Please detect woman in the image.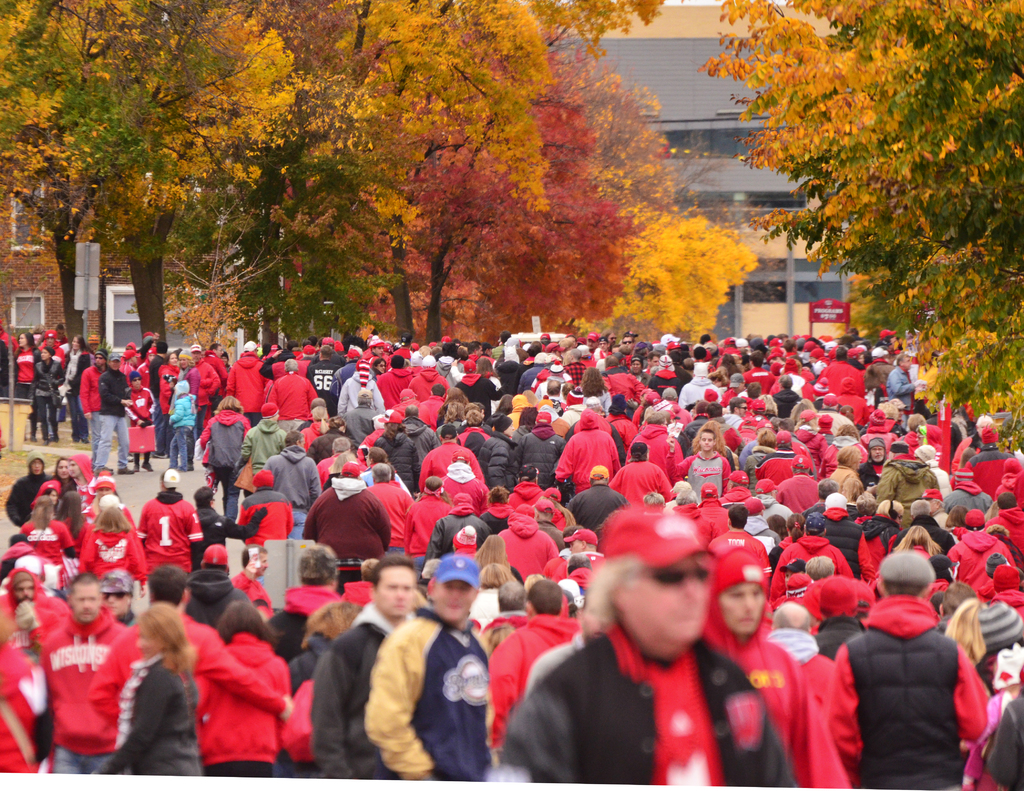
BBox(61, 333, 93, 446).
